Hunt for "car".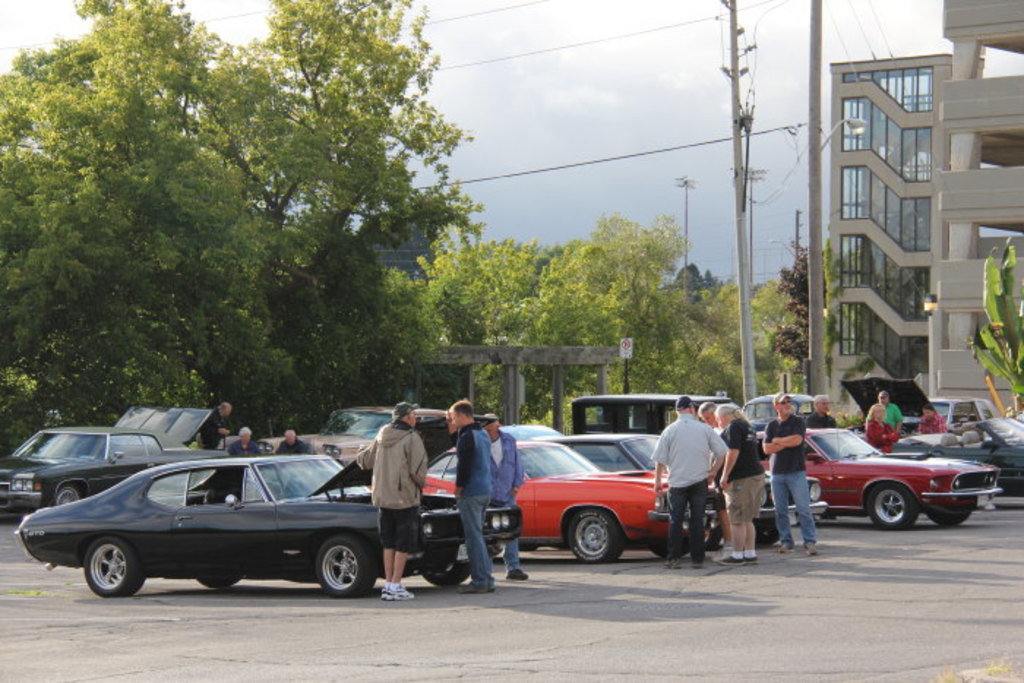
Hunted down at bbox=(418, 439, 718, 560).
